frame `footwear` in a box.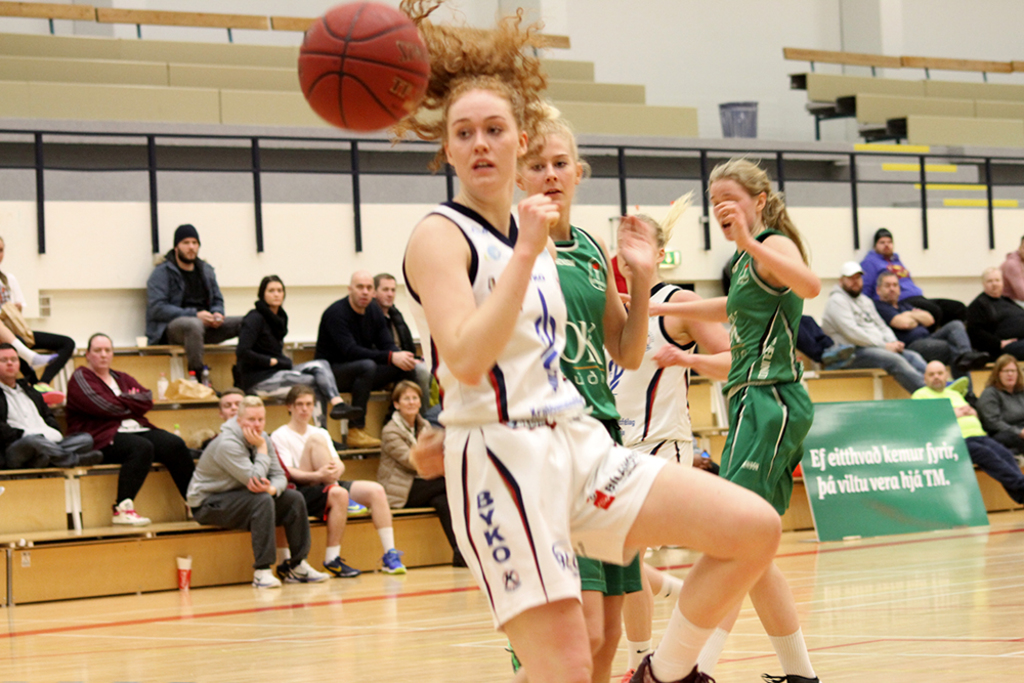
box=[317, 553, 366, 574].
